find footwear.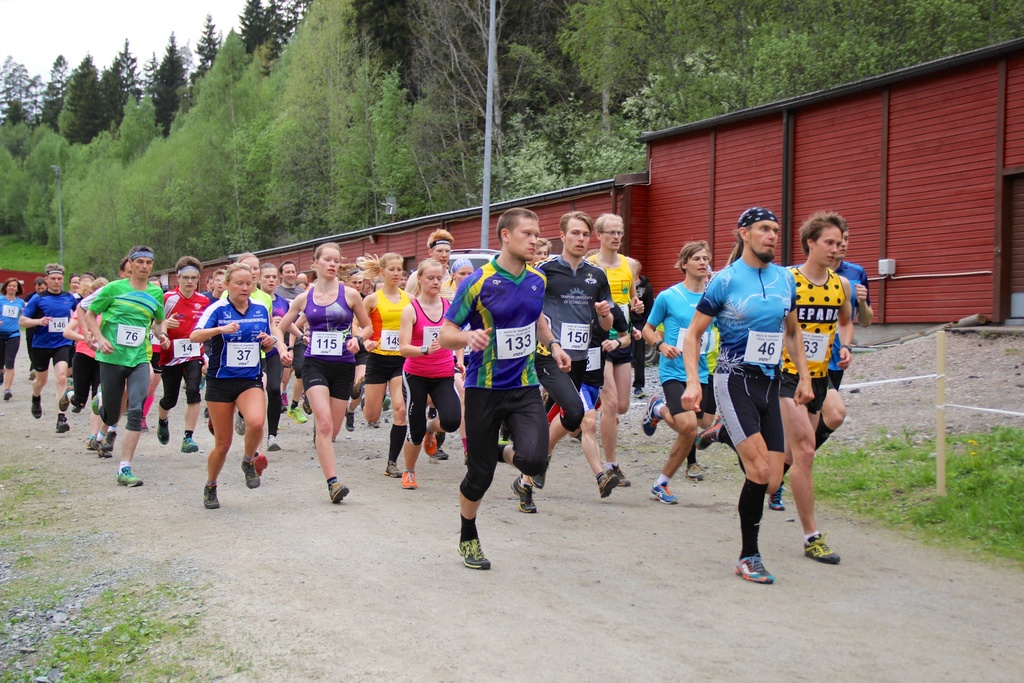
bbox=(196, 481, 219, 507).
